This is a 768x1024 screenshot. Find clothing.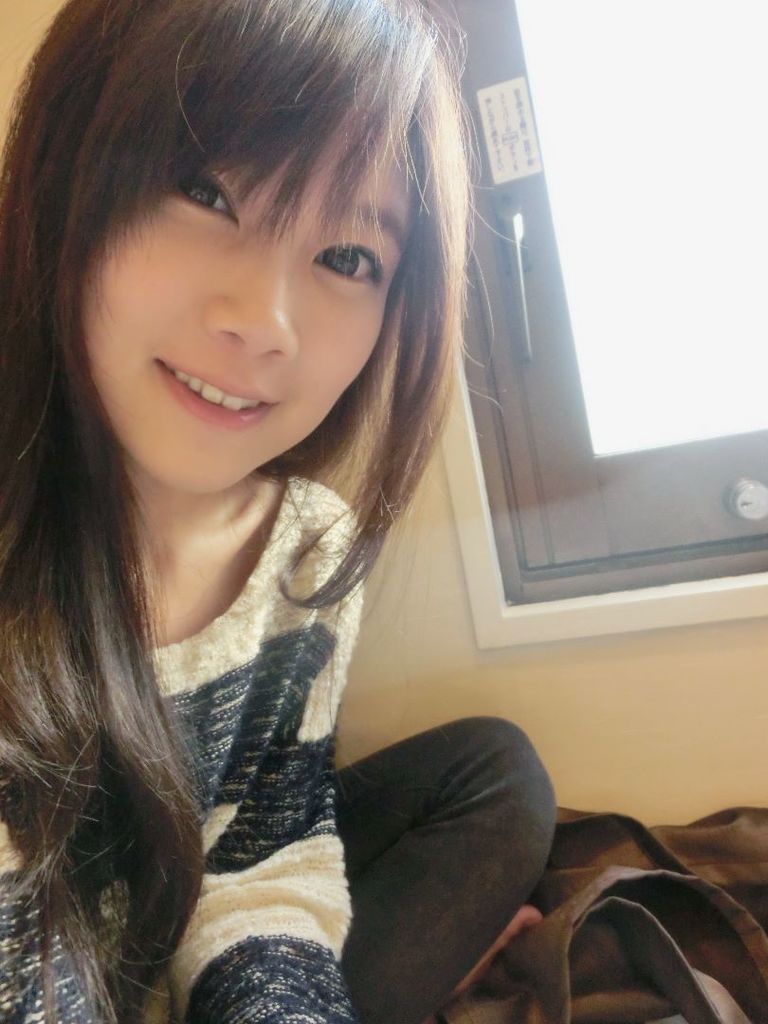
Bounding box: region(82, 411, 497, 1016).
